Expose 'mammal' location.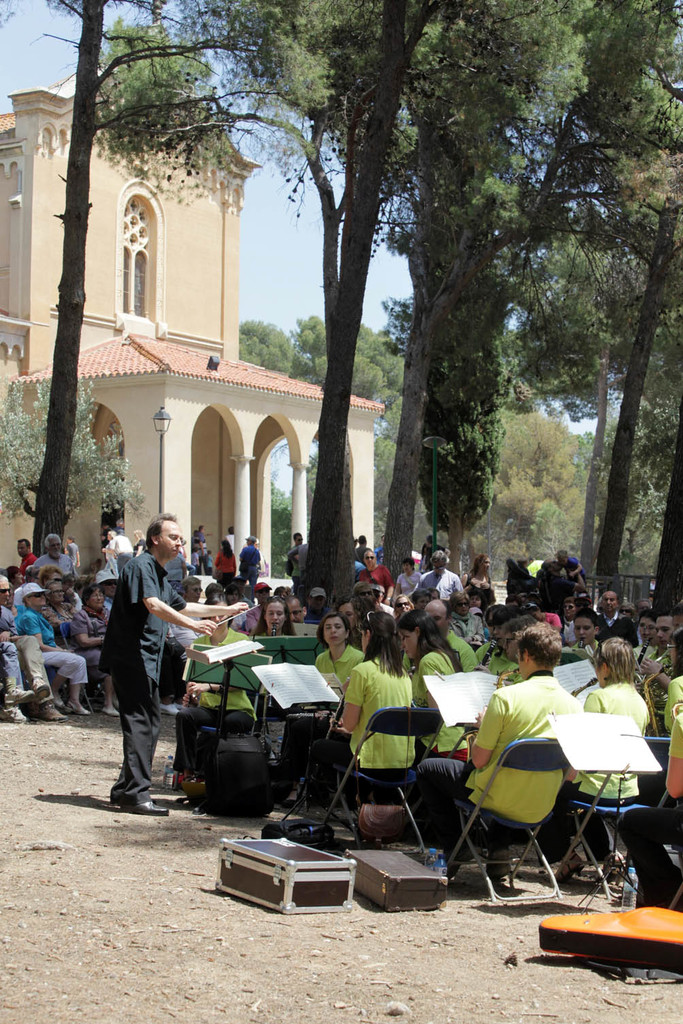
Exposed at 90 509 246 809.
